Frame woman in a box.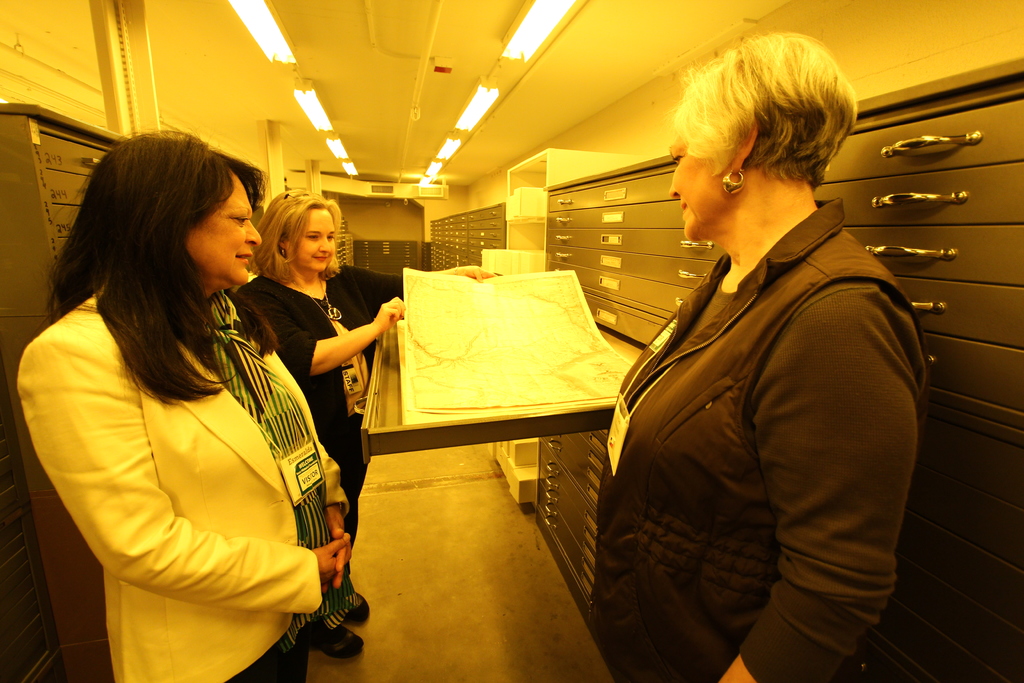
BBox(580, 23, 930, 682).
